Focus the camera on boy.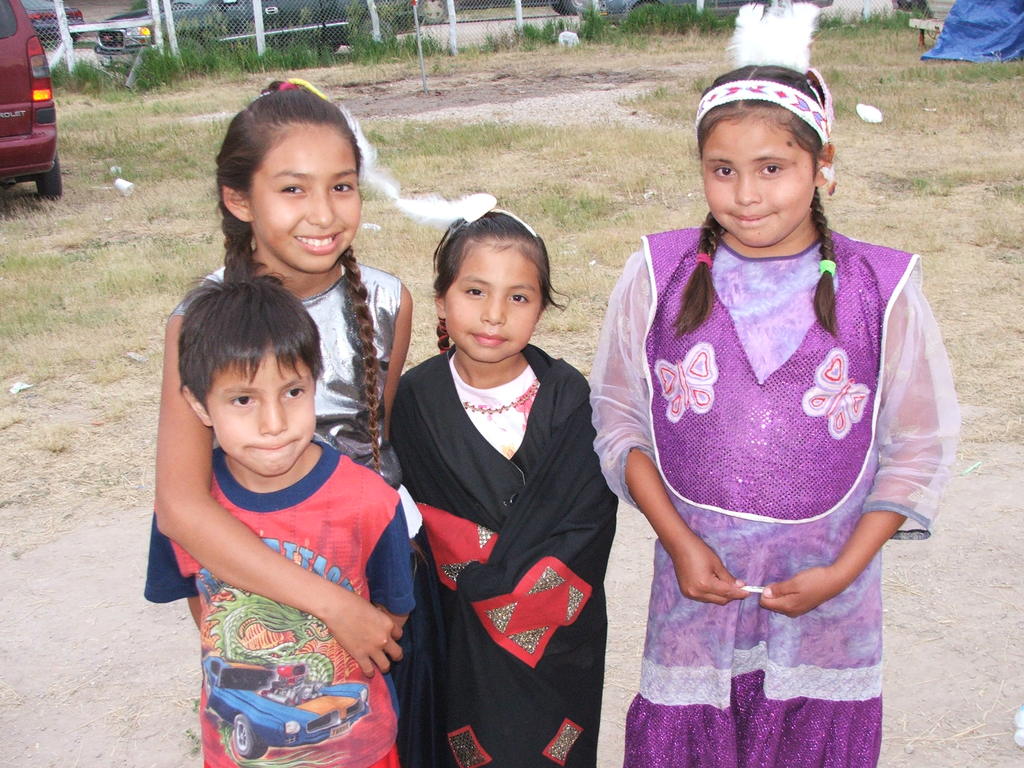
Focus region: detection(167, 273, 408, 767).
